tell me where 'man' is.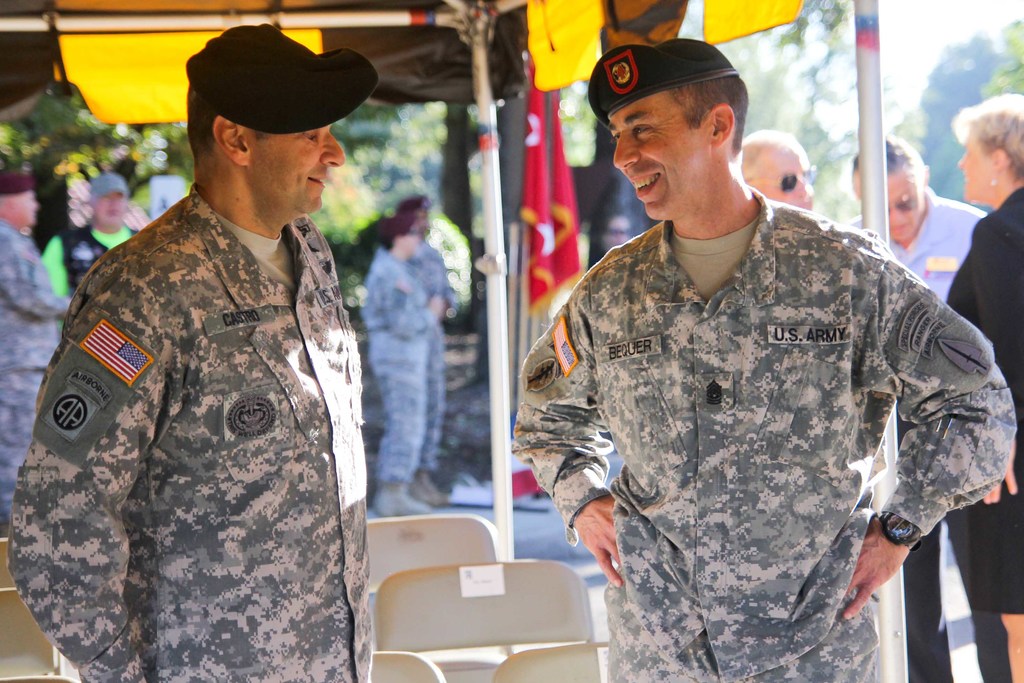
'man' is at bbox(362, 217, 452, 519).
